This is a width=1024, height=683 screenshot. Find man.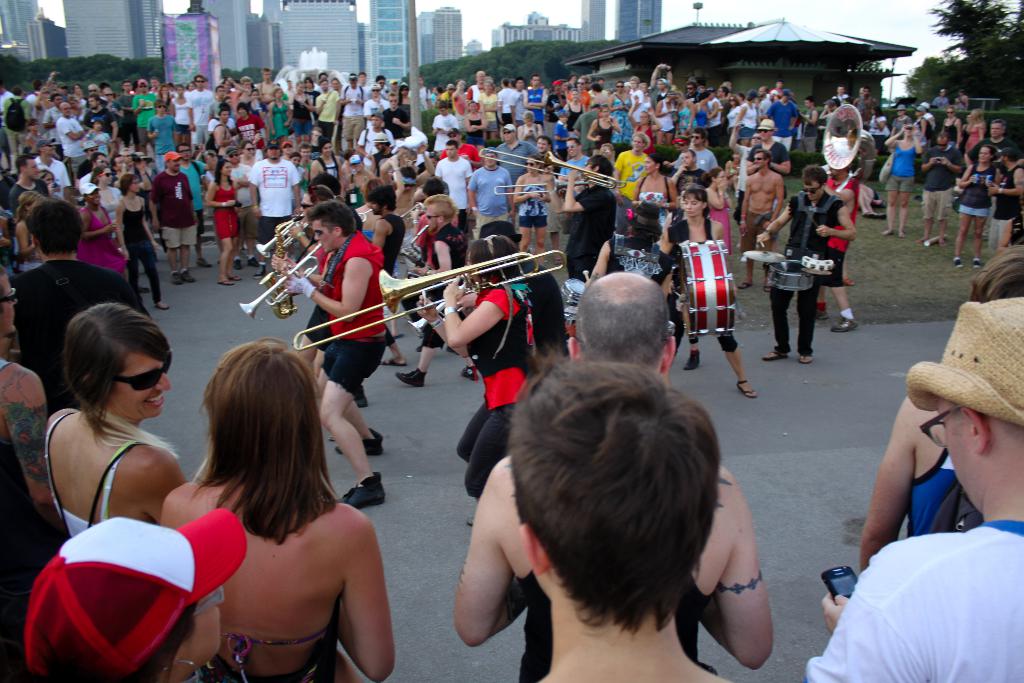
Bounding box: <bbox>224, 152, 253, 270</bbox>.
